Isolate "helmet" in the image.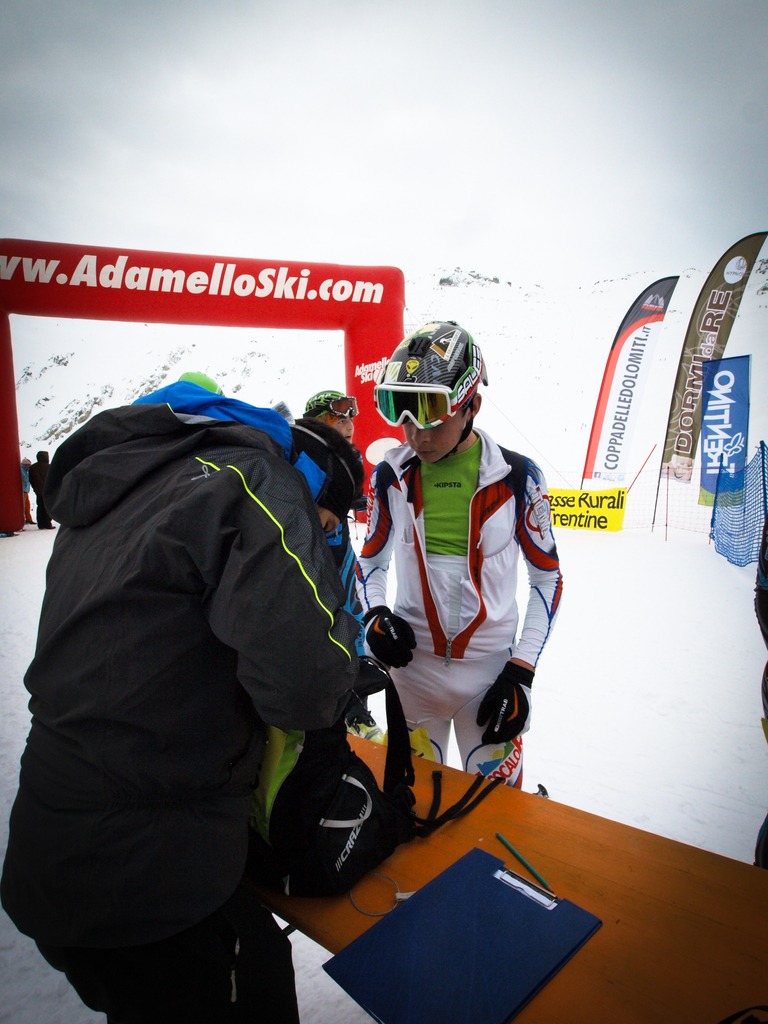
Isolated region: crop(300, 388, 350, 423).
